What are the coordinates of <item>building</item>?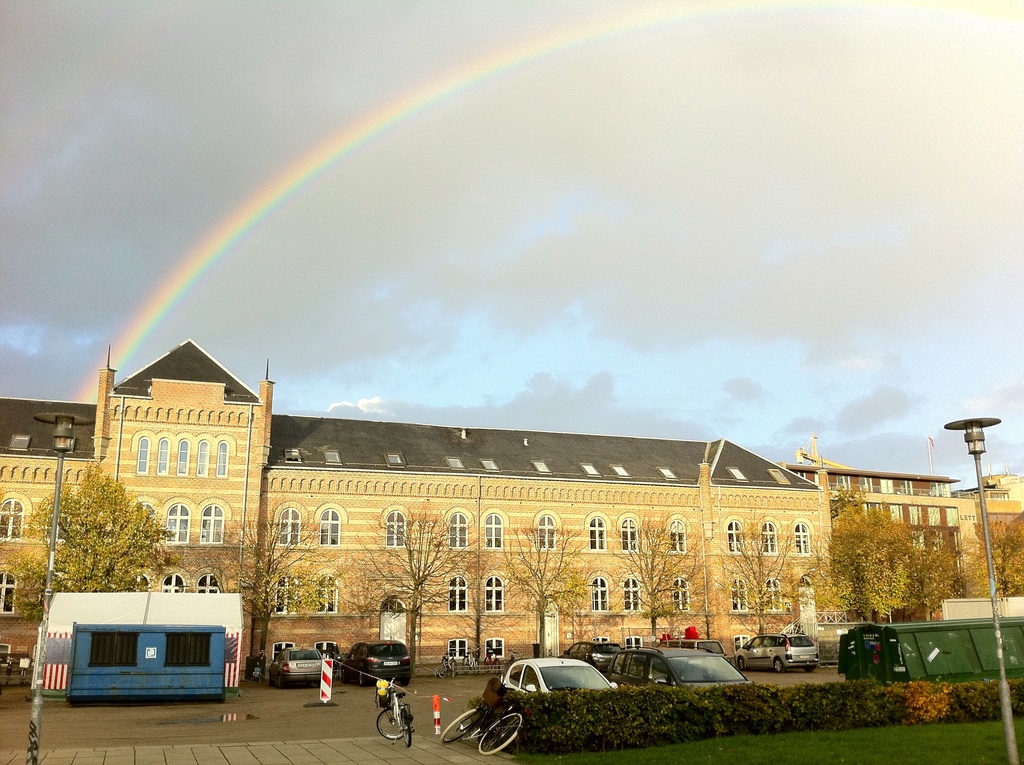
bbox=[953, 461, 1023, 597].
